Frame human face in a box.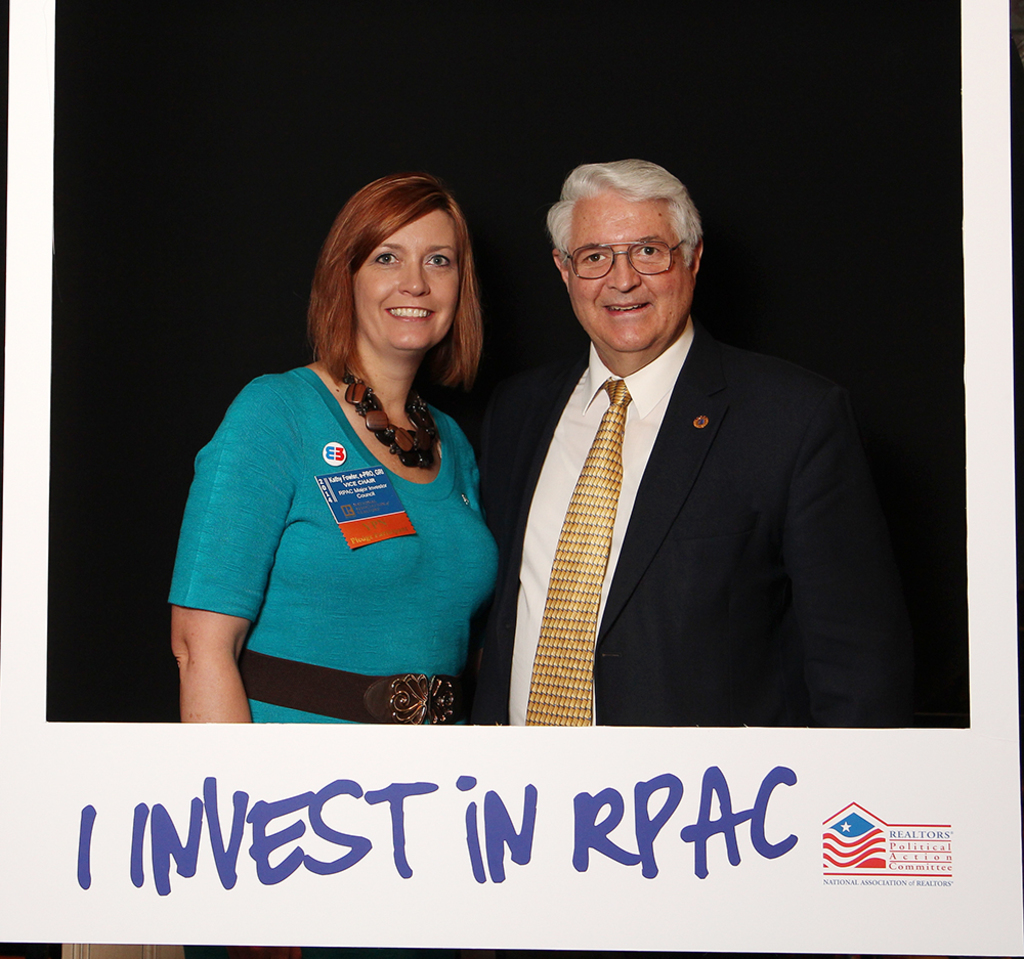
(x1=352, y1=206, x2=465, y2=353).
